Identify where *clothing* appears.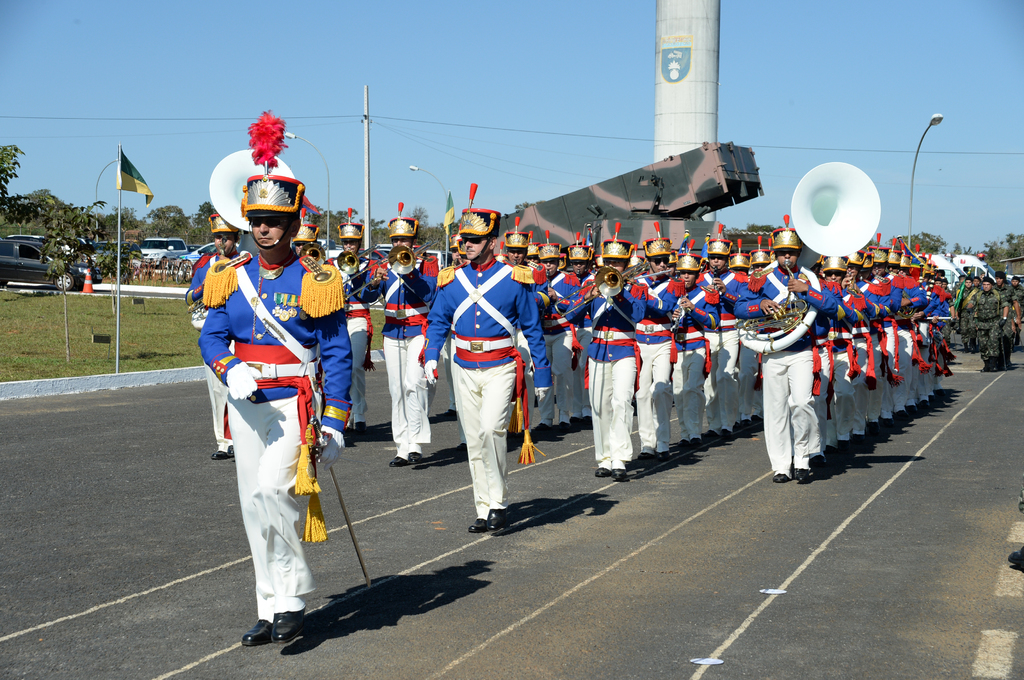
Appears at bbox(719, 258, 846, 483).
